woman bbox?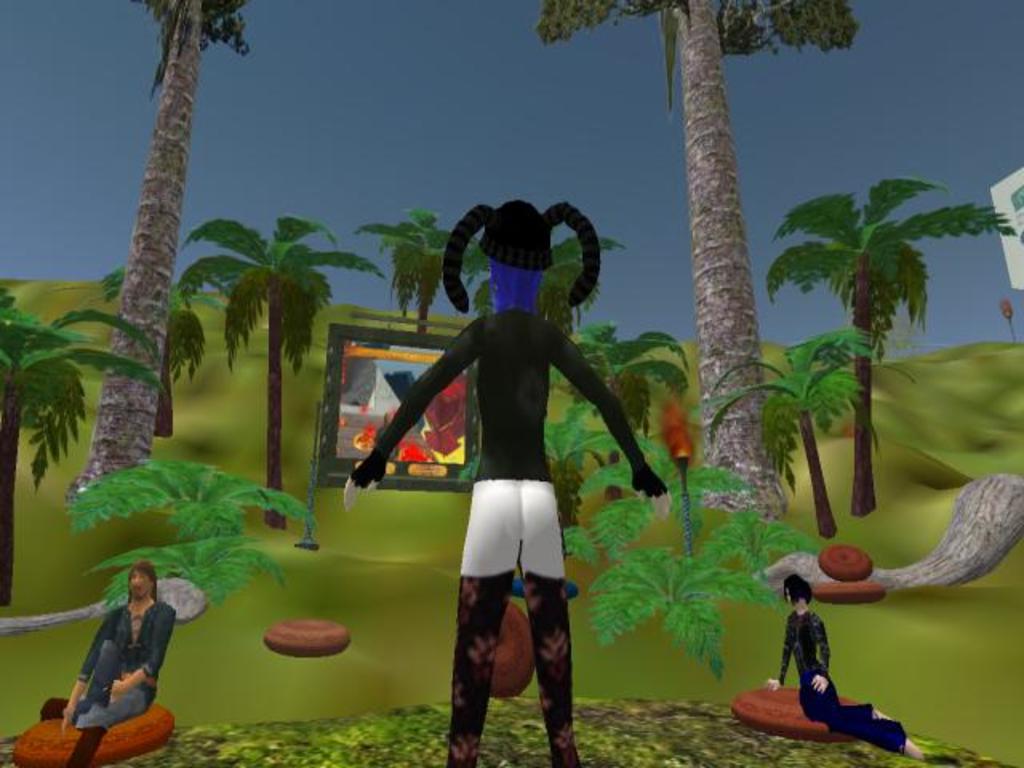
select_region(342, 197, 672, 766)
